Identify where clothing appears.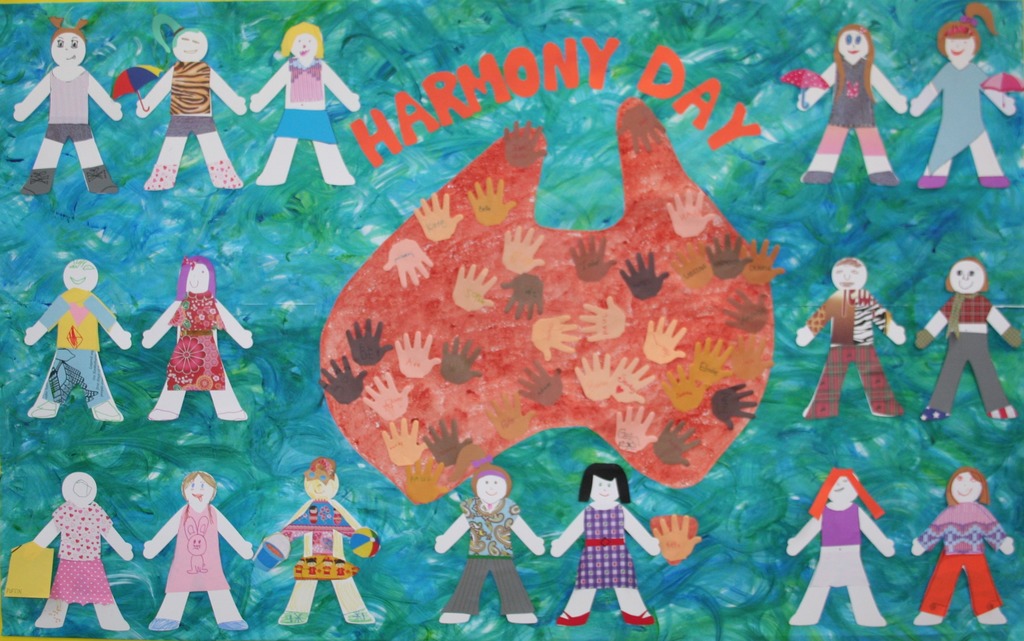
Appears at locate(48, 61, 97, 142).
